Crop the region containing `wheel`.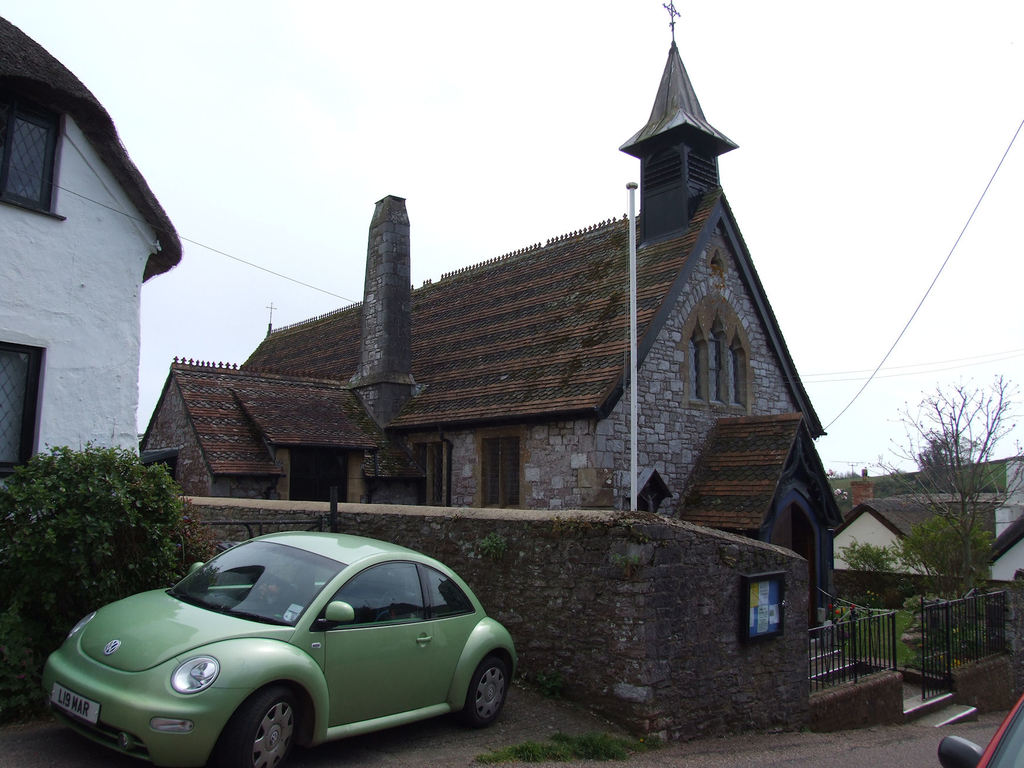
Crop region: 221 687 309 767.
